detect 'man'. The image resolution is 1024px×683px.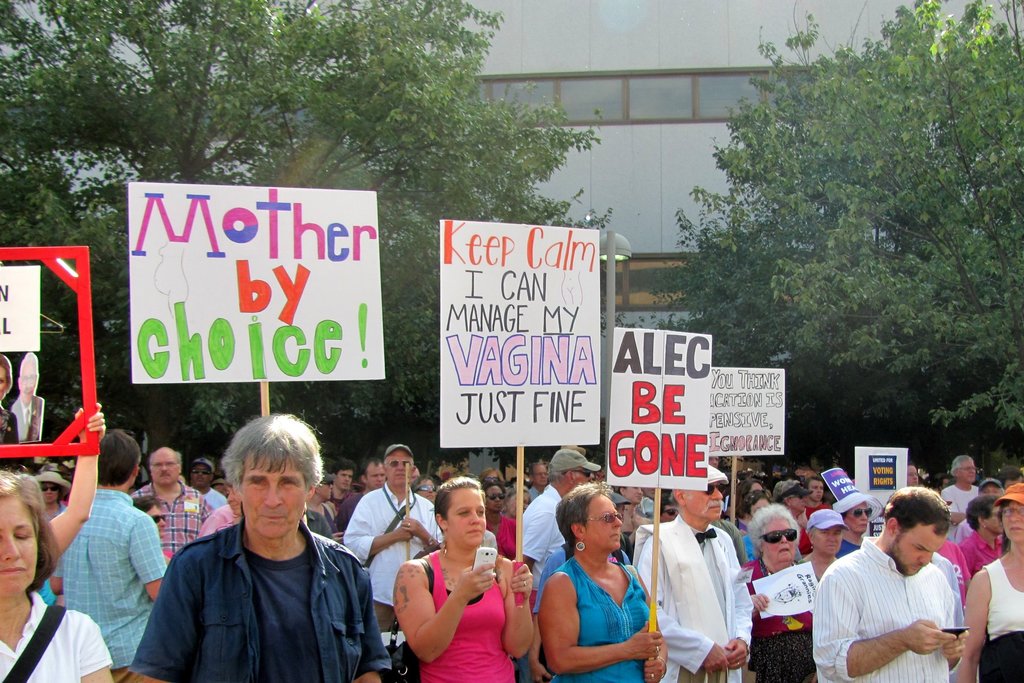
bbox=[518, 447, 605, 682].
